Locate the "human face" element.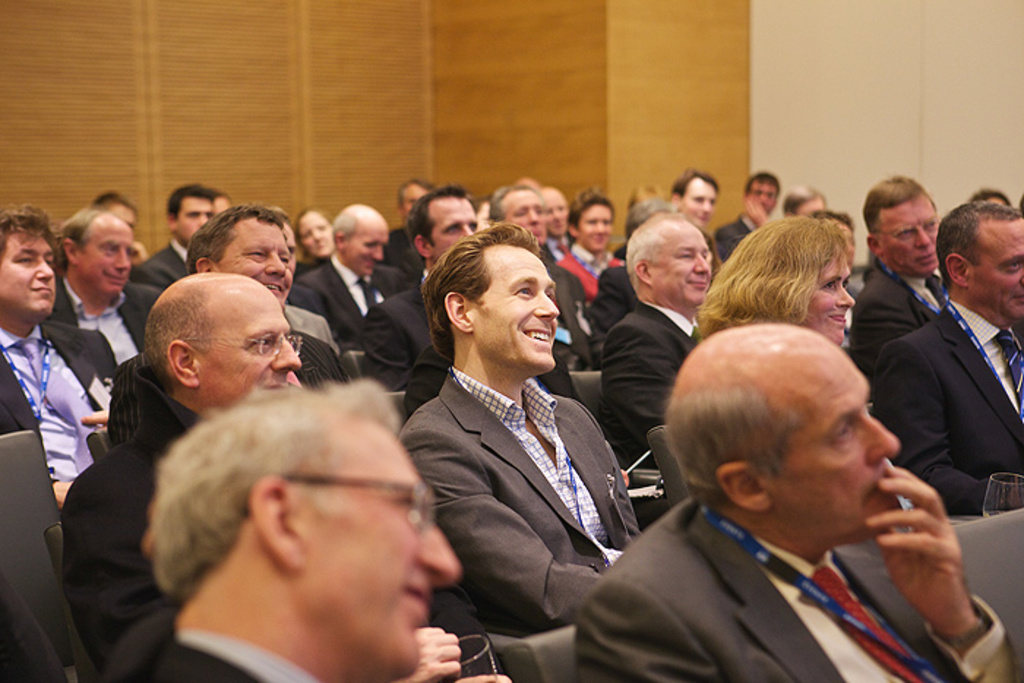
Element bbox: (left=970, top=219, right=1023, bottom=316).
